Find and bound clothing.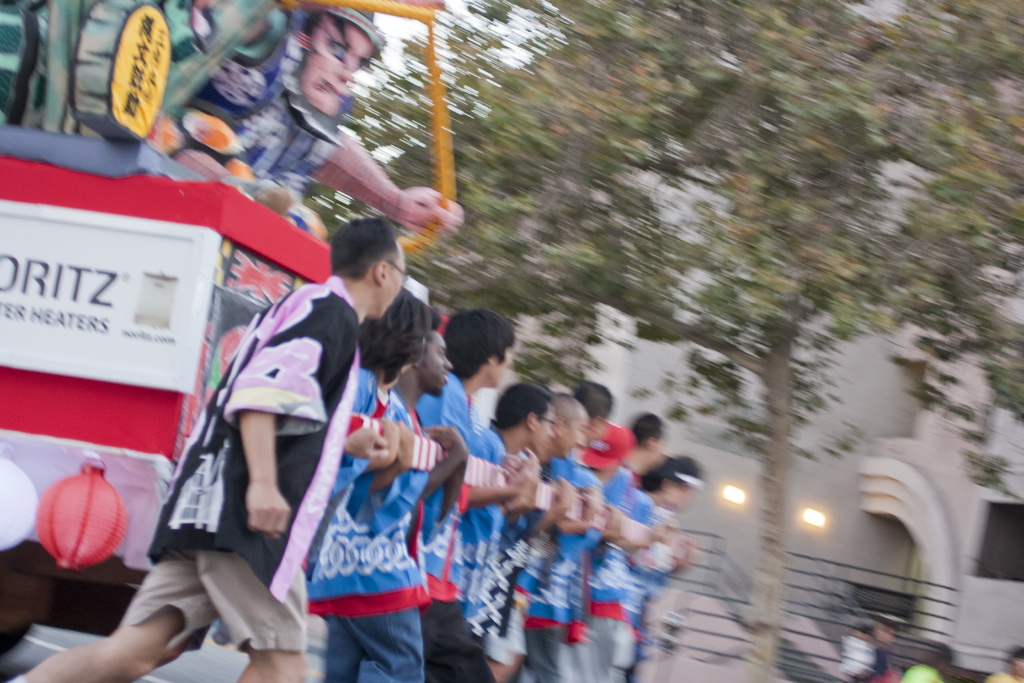
Bound: (x1=108, y1=276, x2=376, y2=667).
